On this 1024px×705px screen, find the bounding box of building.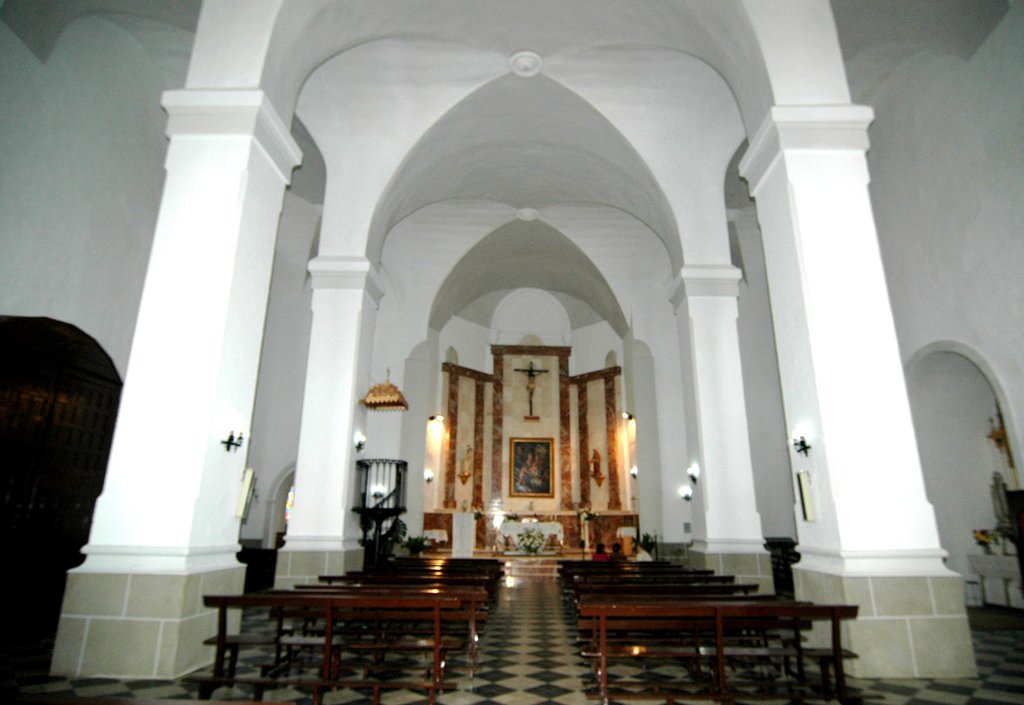
Bounding box: (left=0, top=0, right=1023, bottom=704).
